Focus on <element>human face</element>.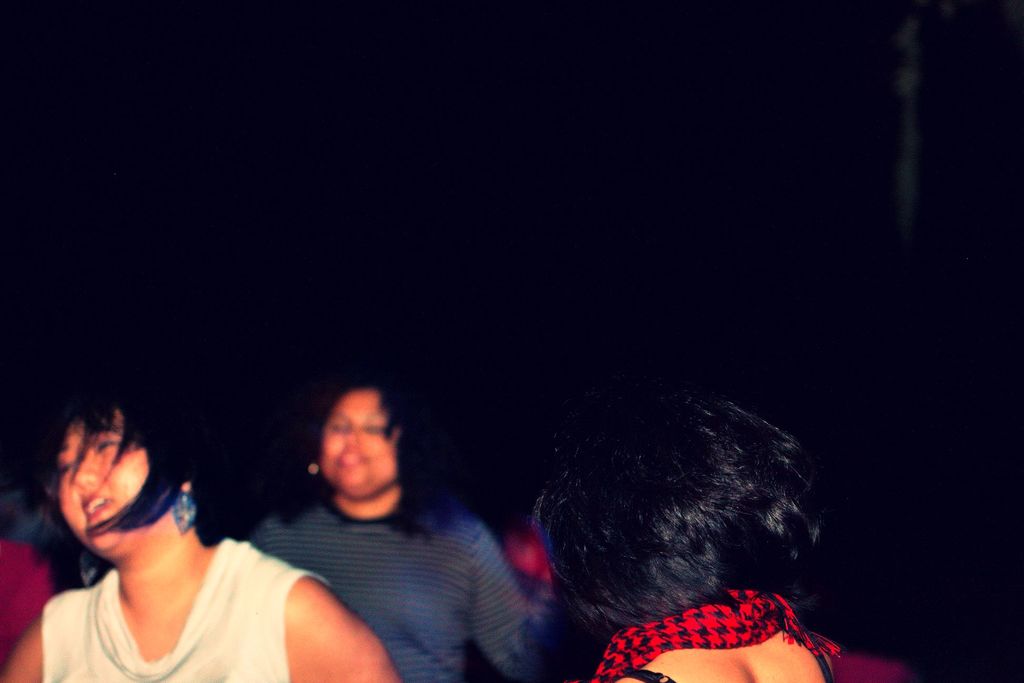
Focused at [x1=328, y1=385, x2=398, y2=501].
